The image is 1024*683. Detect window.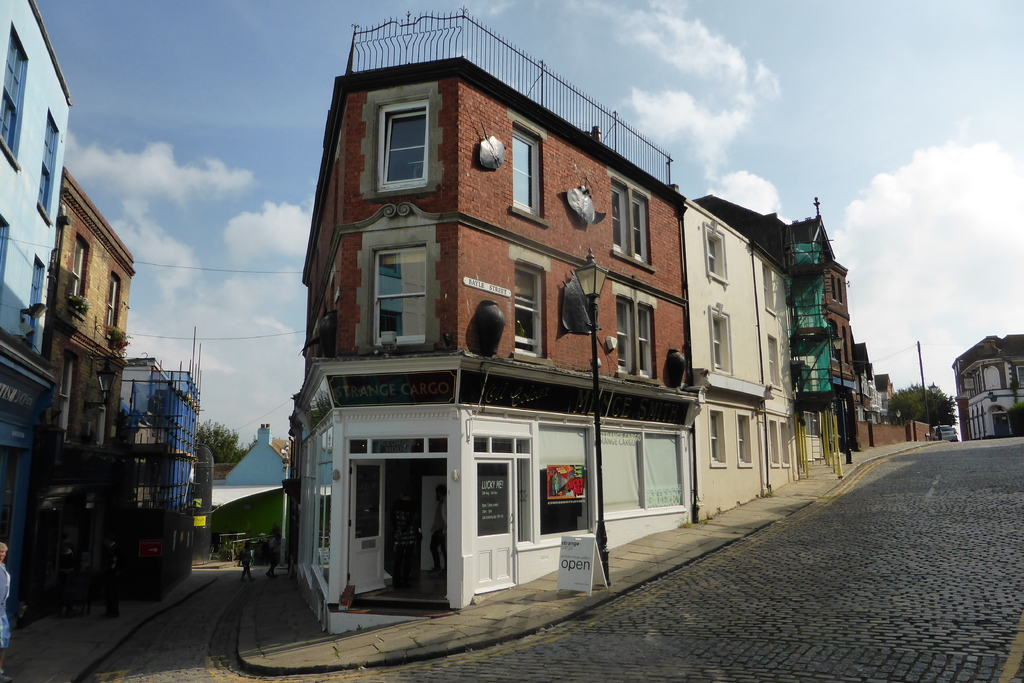
Detection: {"x1": 609, "y1": 165, "x2": 658, "y2": 268}.
